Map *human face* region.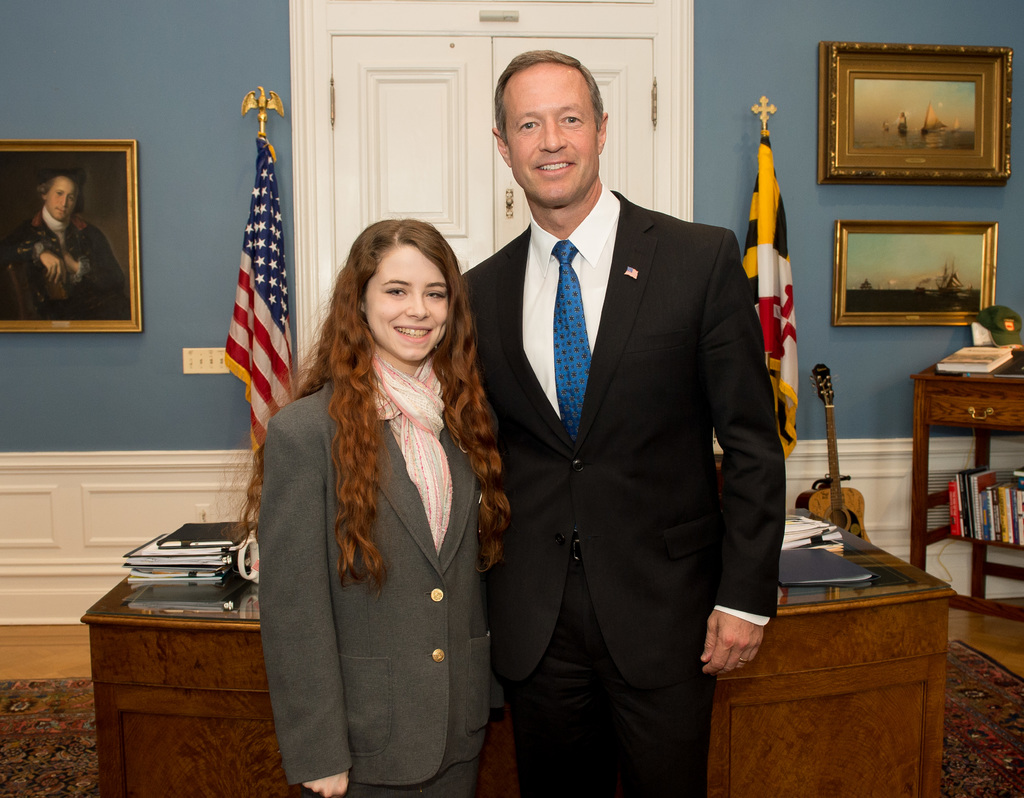
Mapped to locate(47, 174, 79, 222).
